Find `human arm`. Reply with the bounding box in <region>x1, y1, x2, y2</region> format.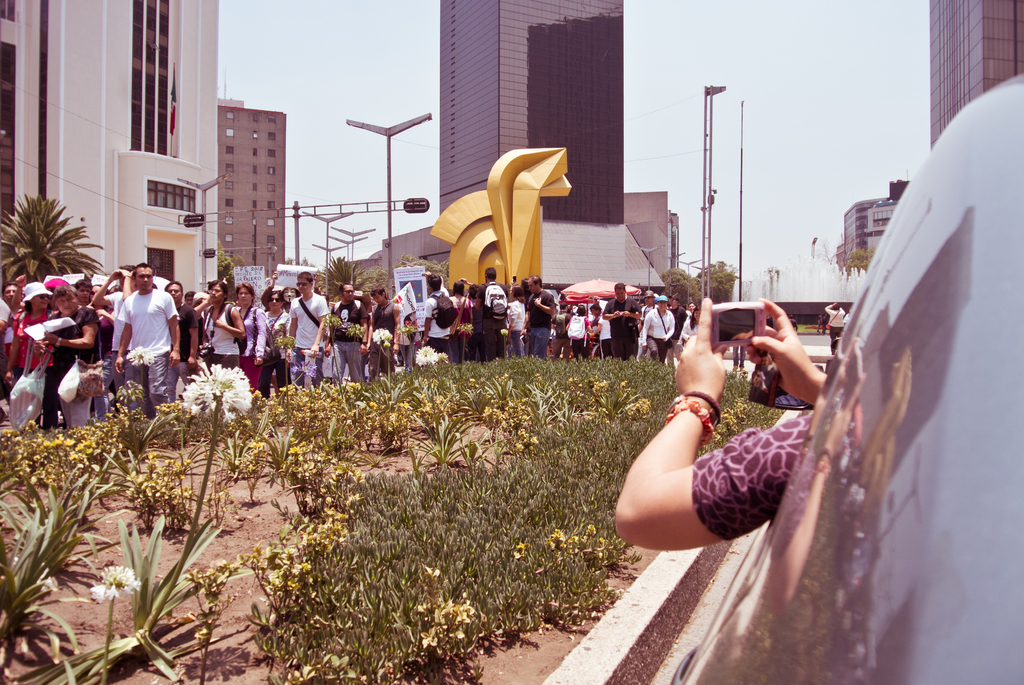
<region>368, 317, 374, 349</region>.
